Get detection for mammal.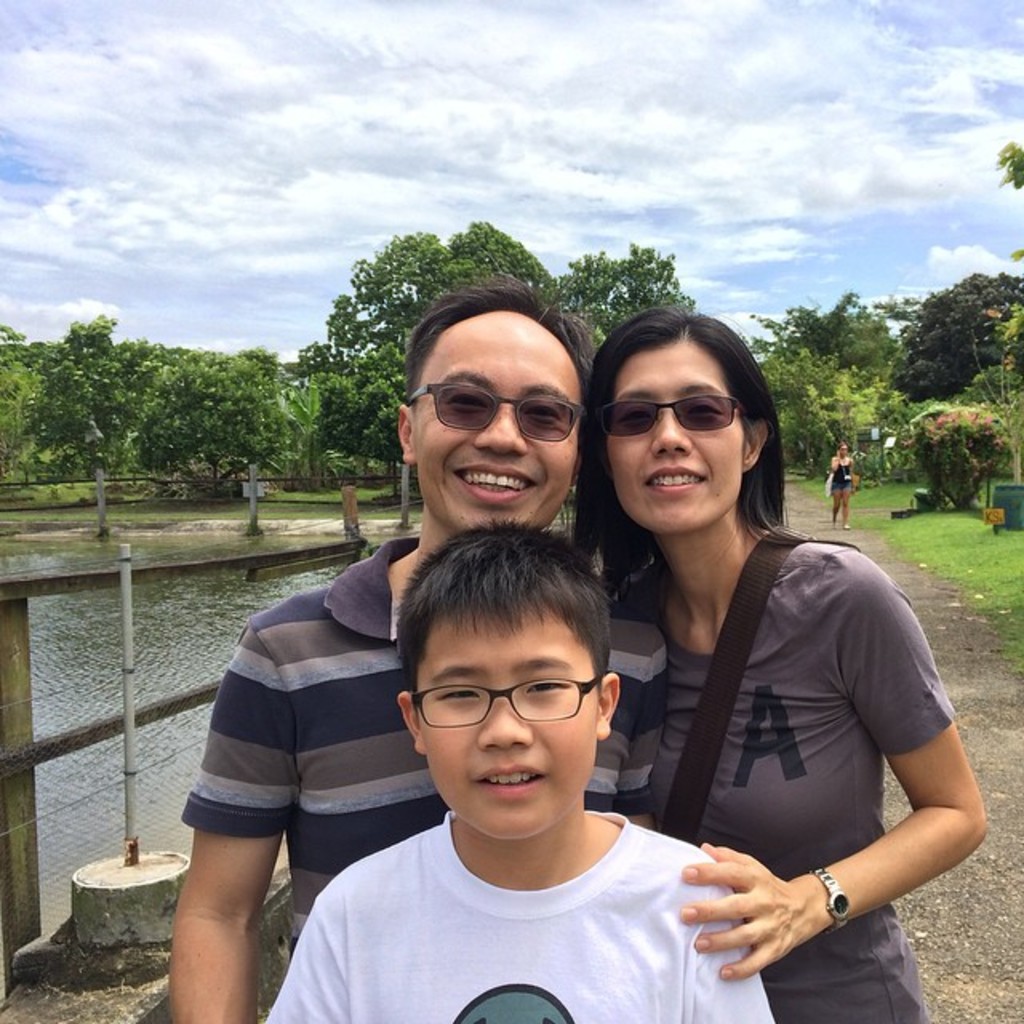
Detection: 829/437/862/533.
